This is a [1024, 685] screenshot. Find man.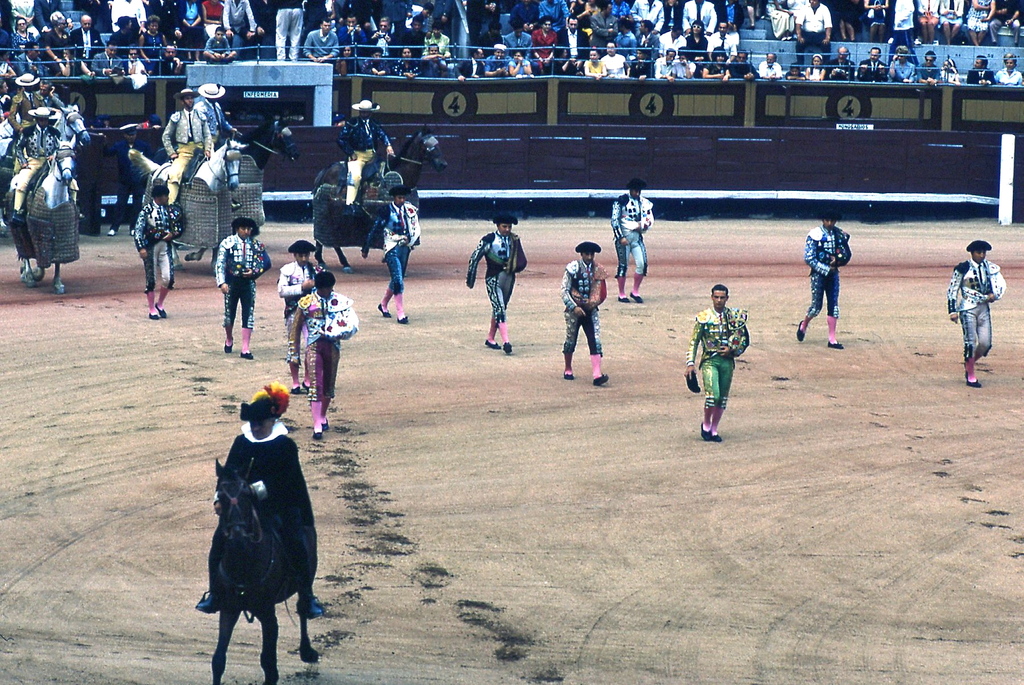
Bounding box: 291, 268, 354, 436.
